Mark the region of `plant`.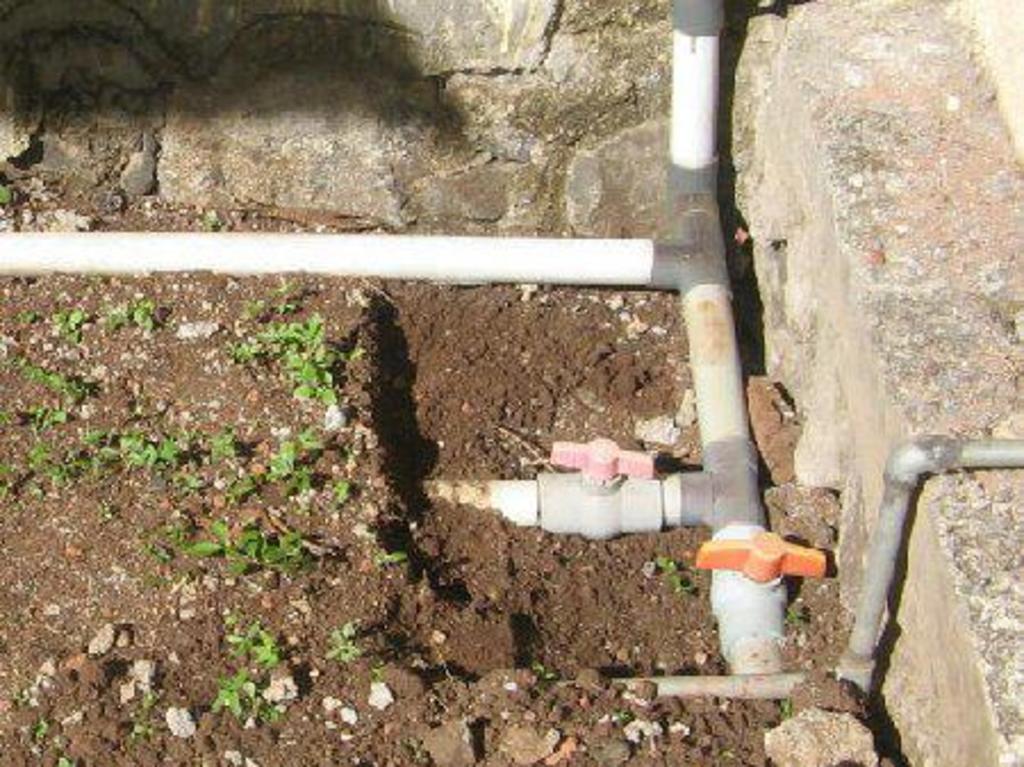
Region: l=184, t=523, r=259, b=576.
